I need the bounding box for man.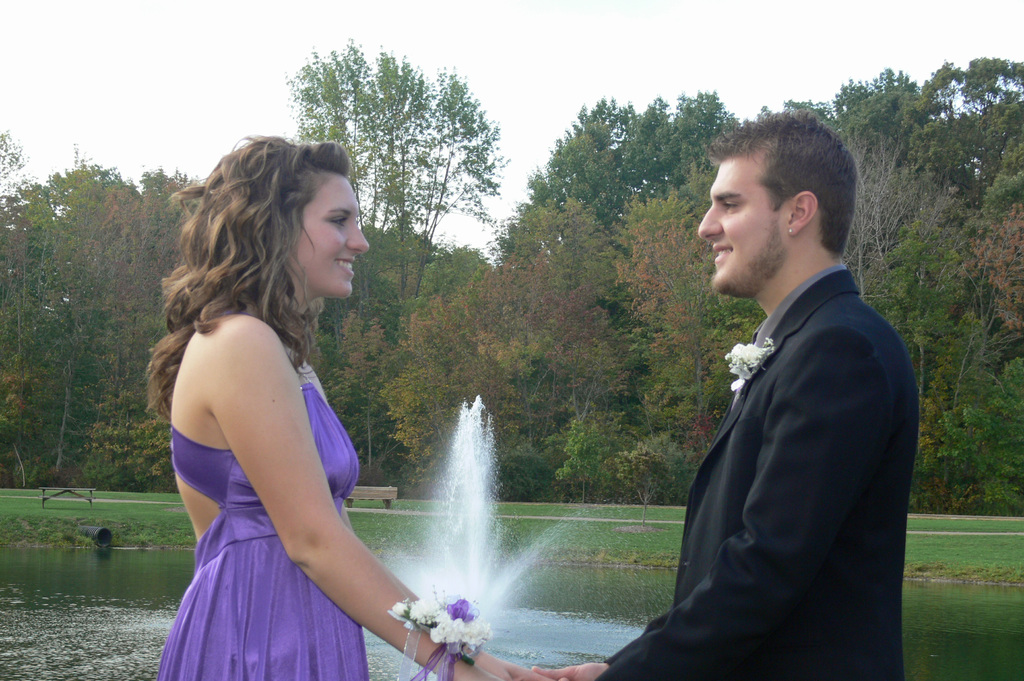
Here it is: 620/116/927/676.
